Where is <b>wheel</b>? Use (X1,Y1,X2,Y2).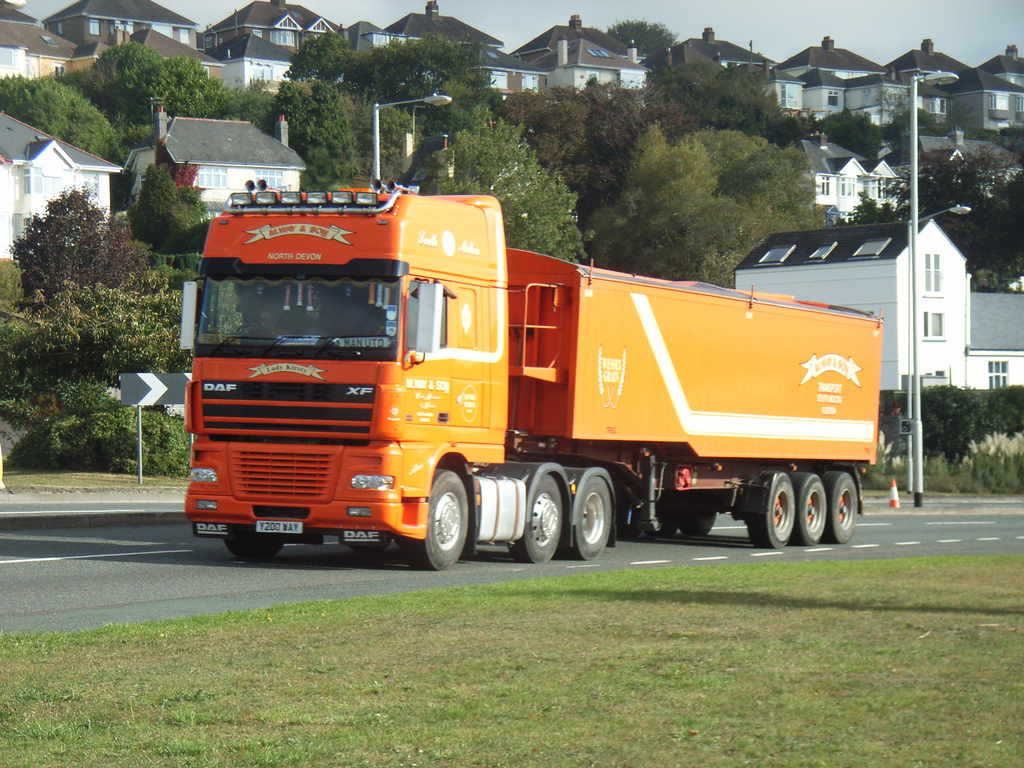
(646,497,680,538).
